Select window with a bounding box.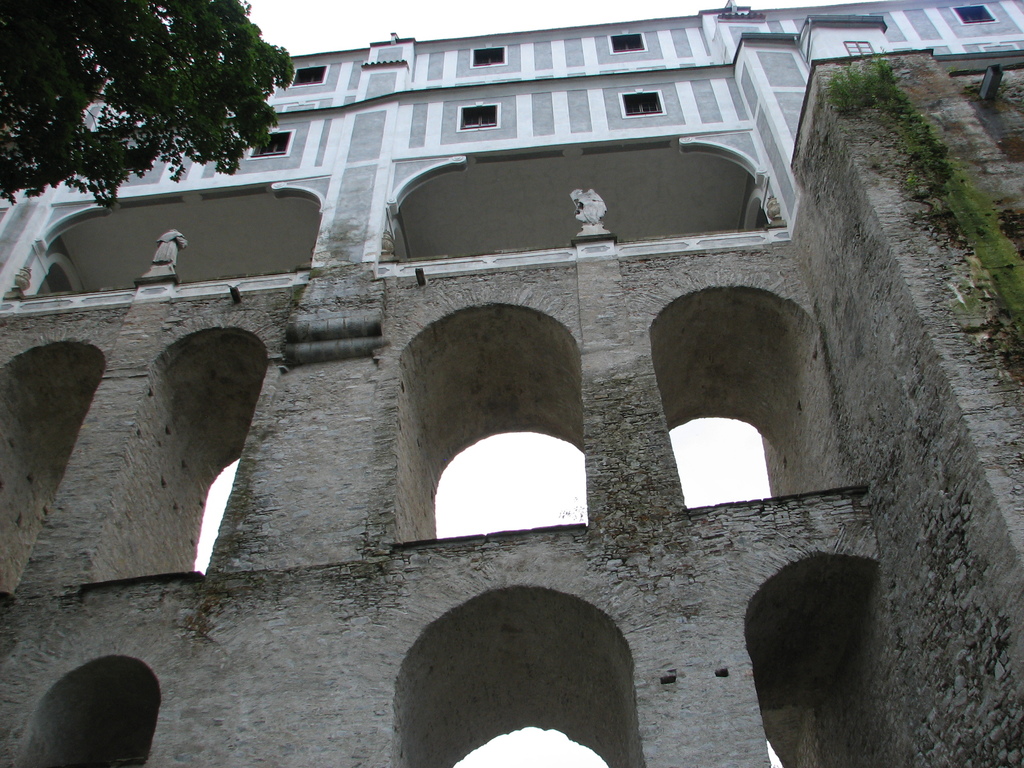
locate(247, 127, 293, 159).
